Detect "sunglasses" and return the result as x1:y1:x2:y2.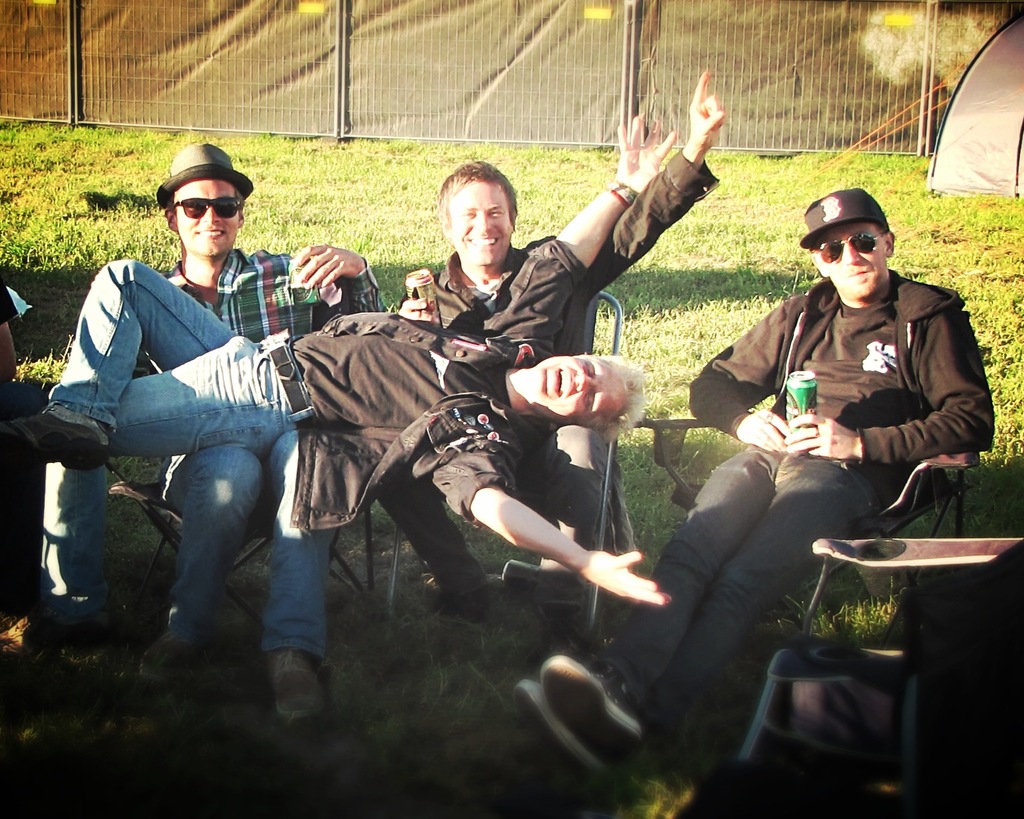
813:231:884:268.
